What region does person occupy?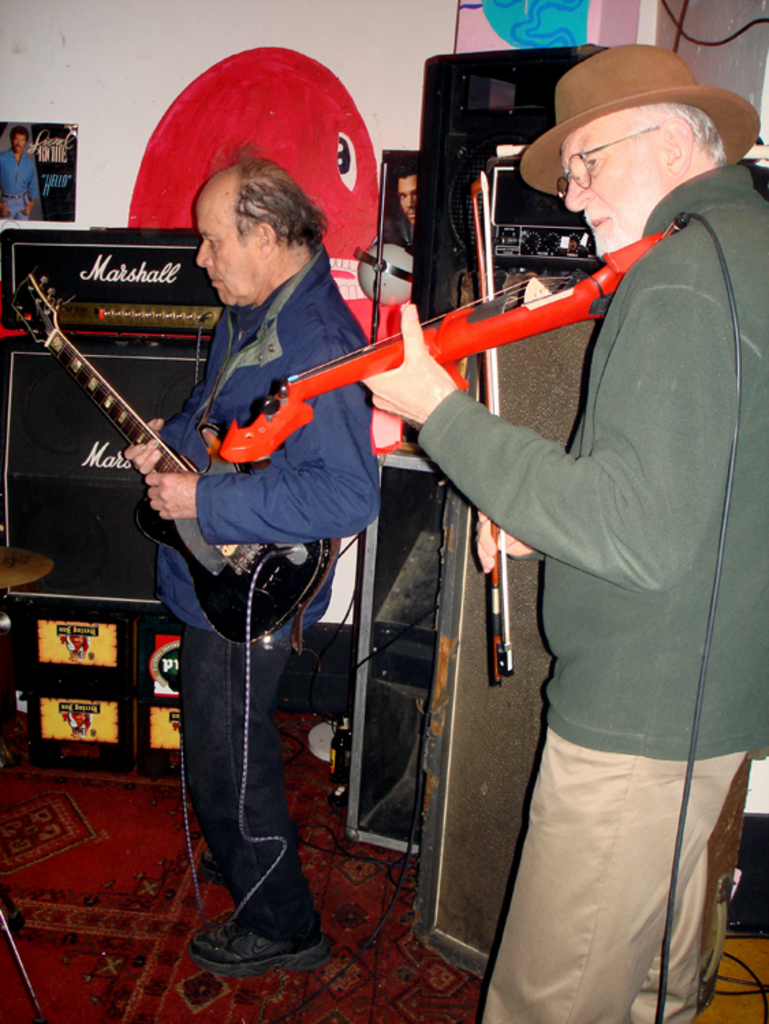
bbox=(0, 122, 44, 223).
